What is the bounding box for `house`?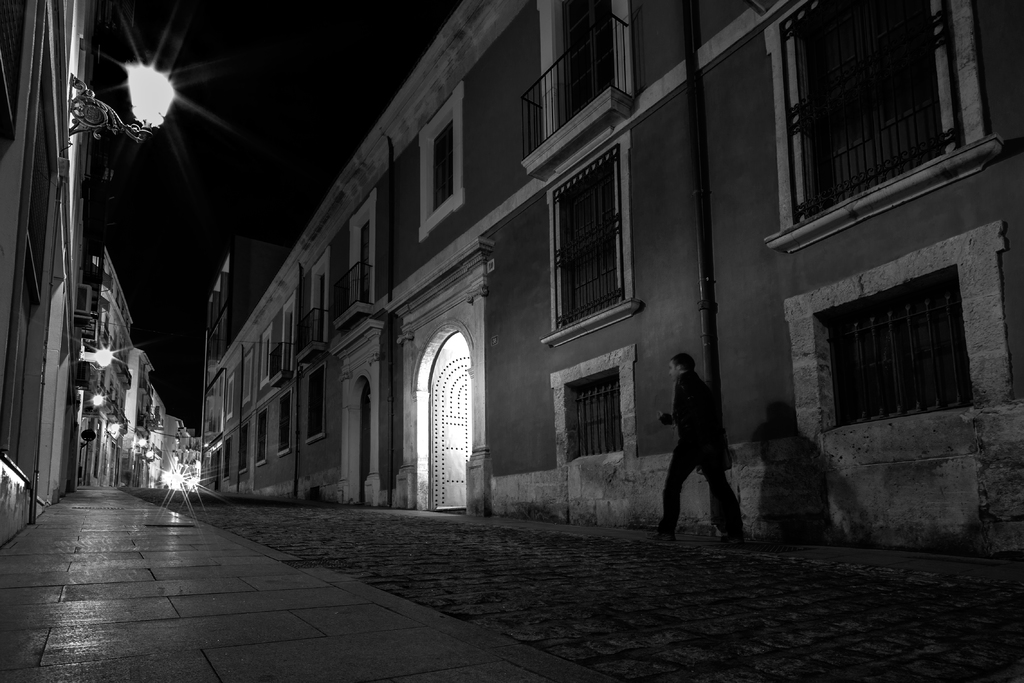
<region>0, 0, 93, 556</region>.
